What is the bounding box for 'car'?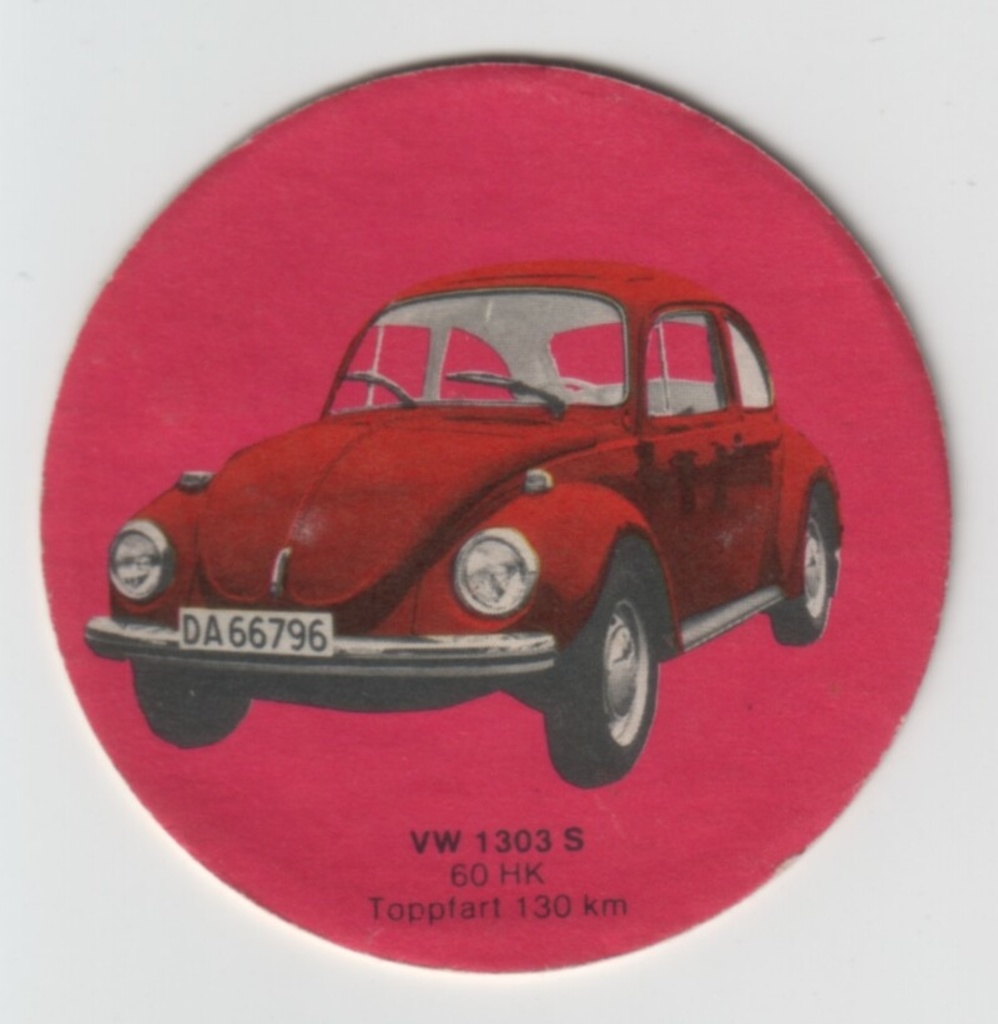
80/252/853/791.
